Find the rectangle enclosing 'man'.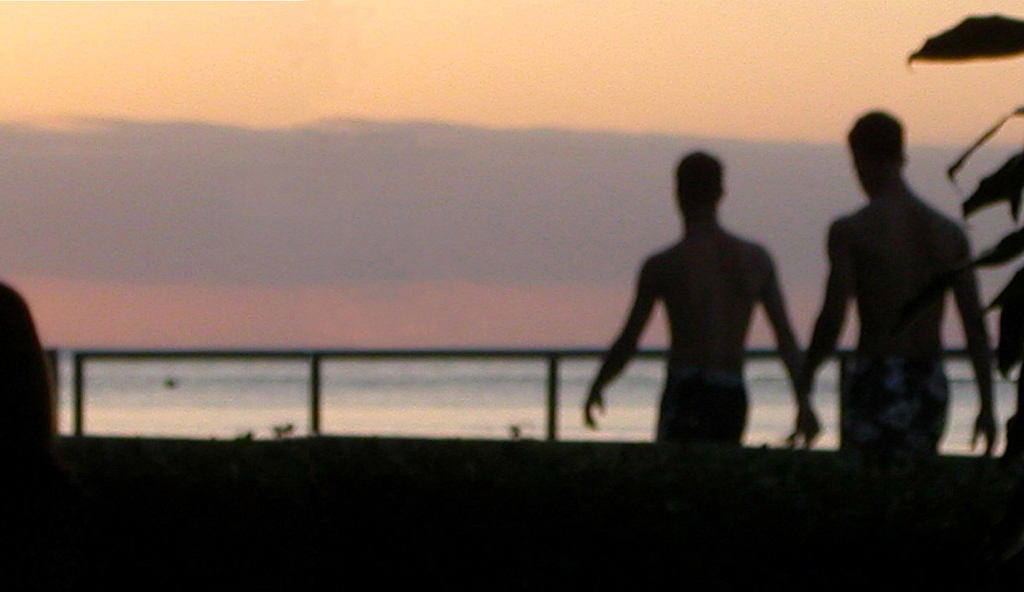
x1=0, y1=282, x2=64, y2=591.
